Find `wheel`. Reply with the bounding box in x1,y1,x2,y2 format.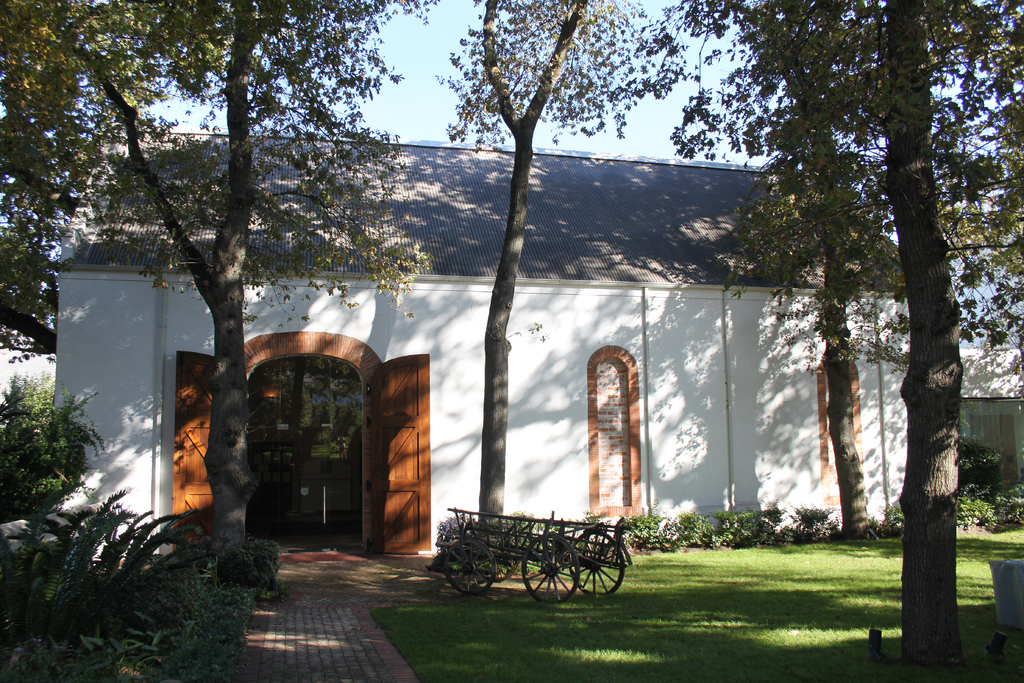
518,536,582,609.
